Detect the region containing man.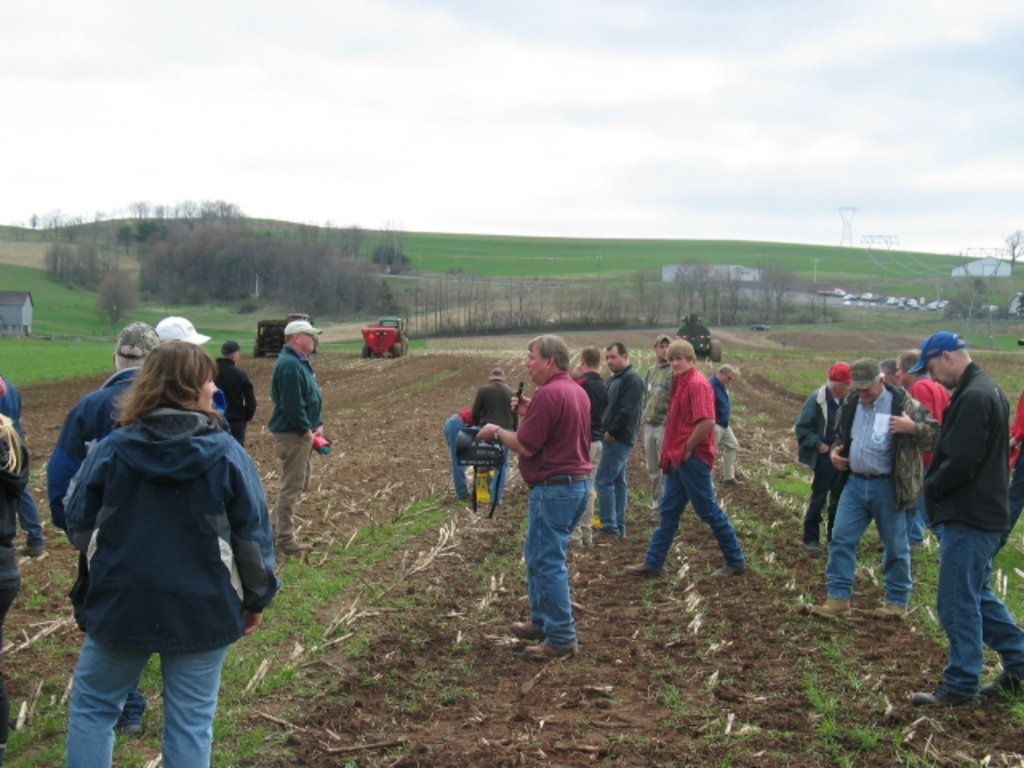
x1=707 y1=362 x2=741 y2=488.
